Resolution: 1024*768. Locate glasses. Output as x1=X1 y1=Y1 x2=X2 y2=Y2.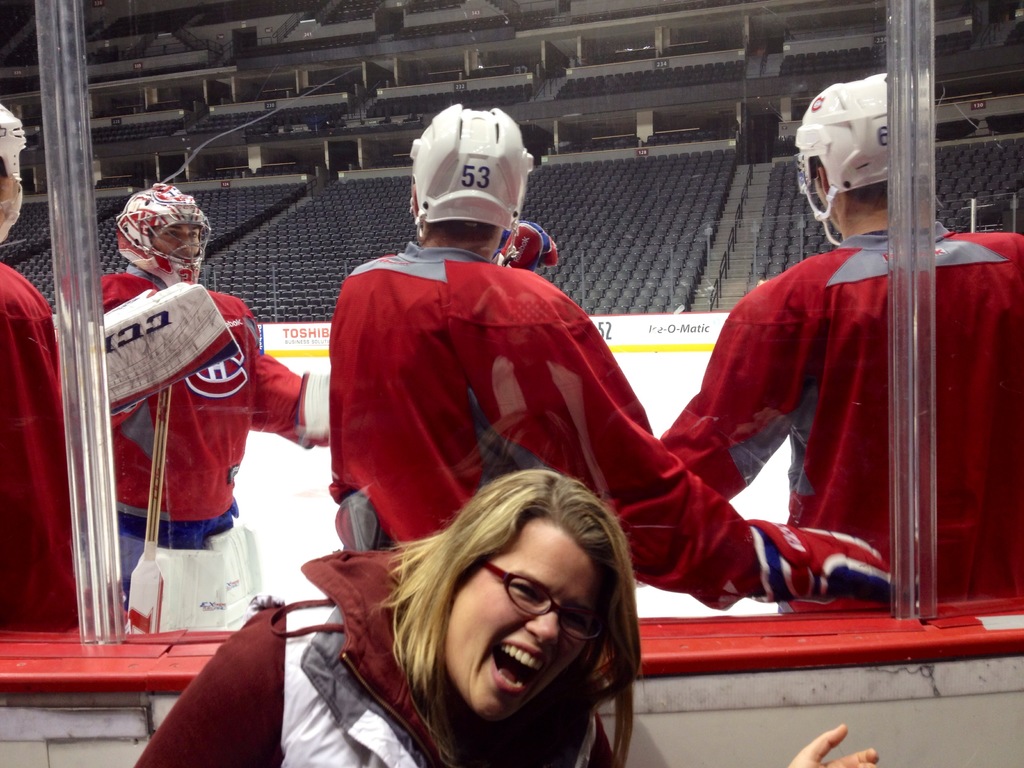
x1=479 y1=554 x2=613 y2=640.
